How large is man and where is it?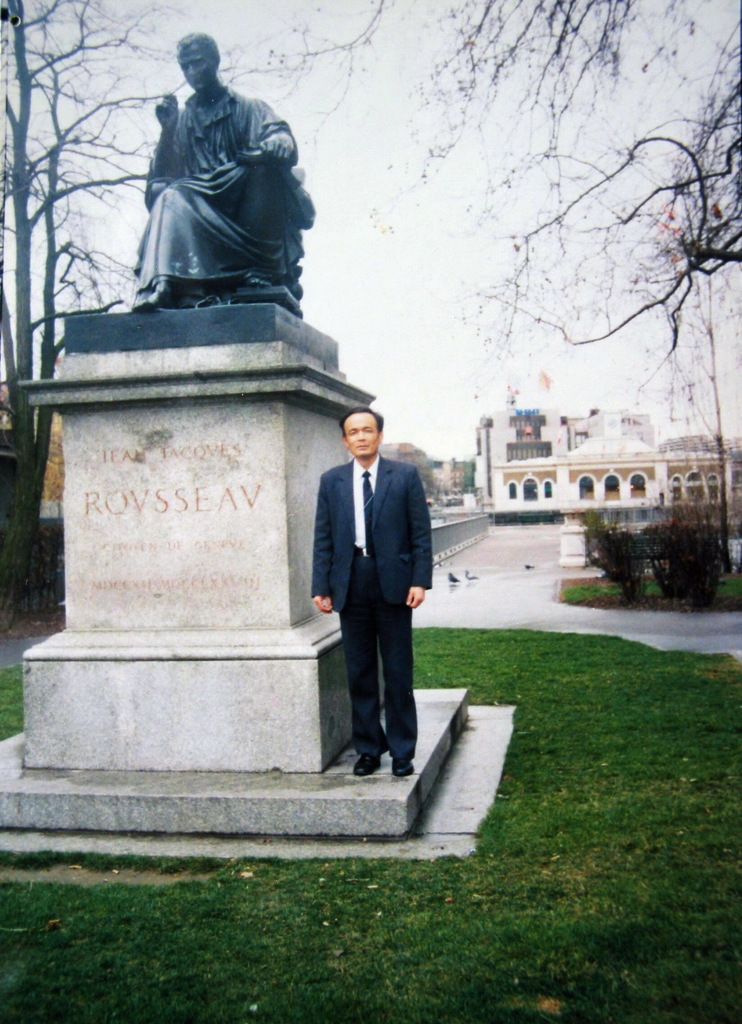
Bounding box: rect(310, 394, 439, 787).
